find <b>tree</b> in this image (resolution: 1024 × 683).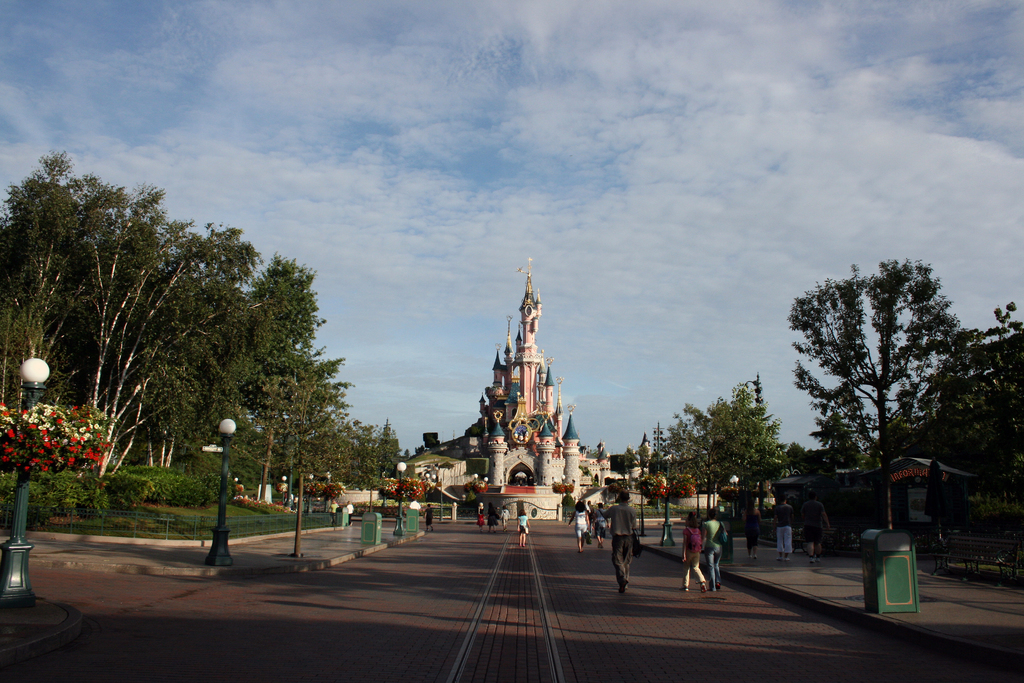
{"x1": 790, "y1": 254, "x2": 979, "y2": 527}.
